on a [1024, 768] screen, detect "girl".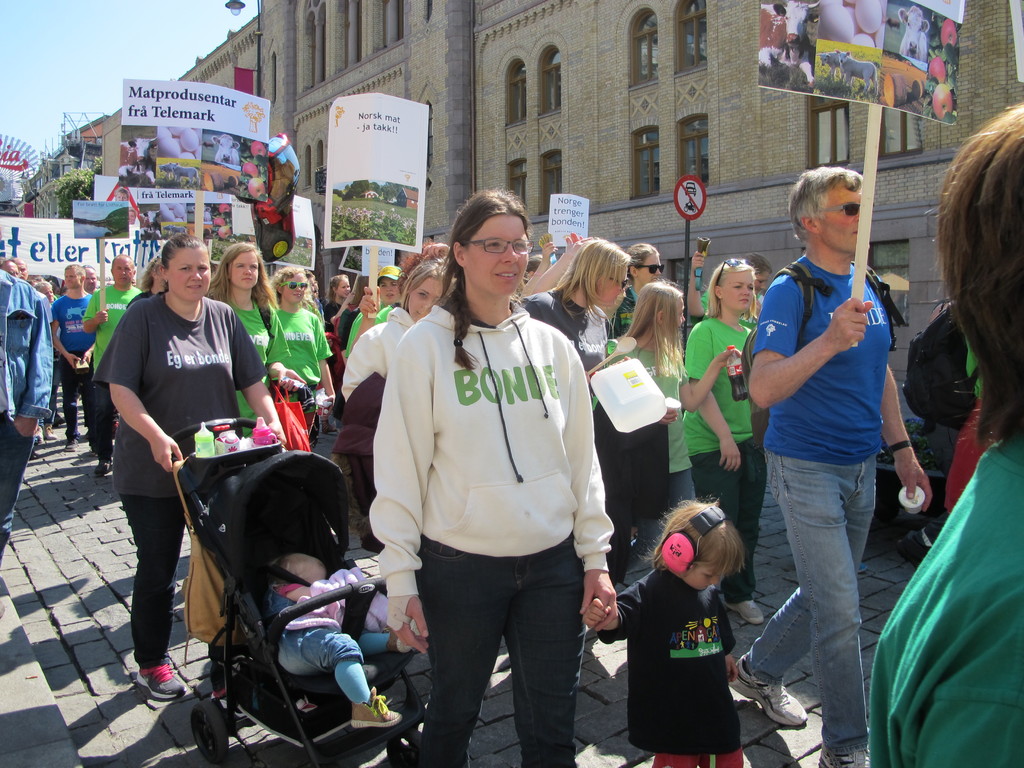
l=579, t=501, r=748, b=767.
